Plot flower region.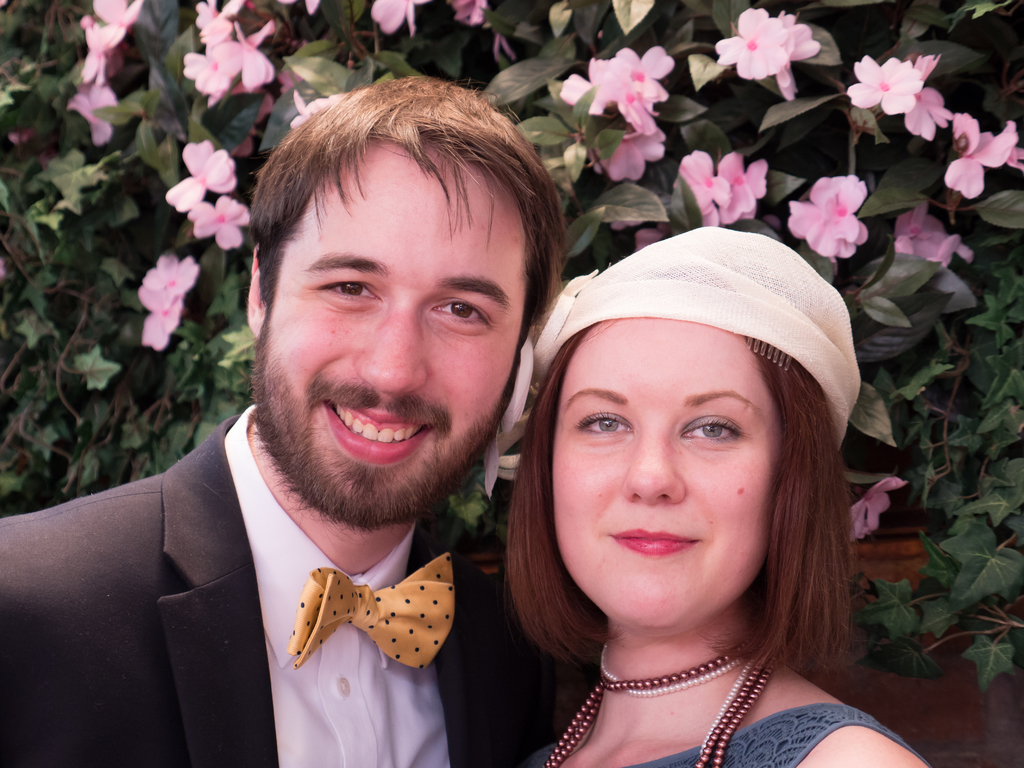
Plotted at (left=797, top=170, right=867, bottom=257).
